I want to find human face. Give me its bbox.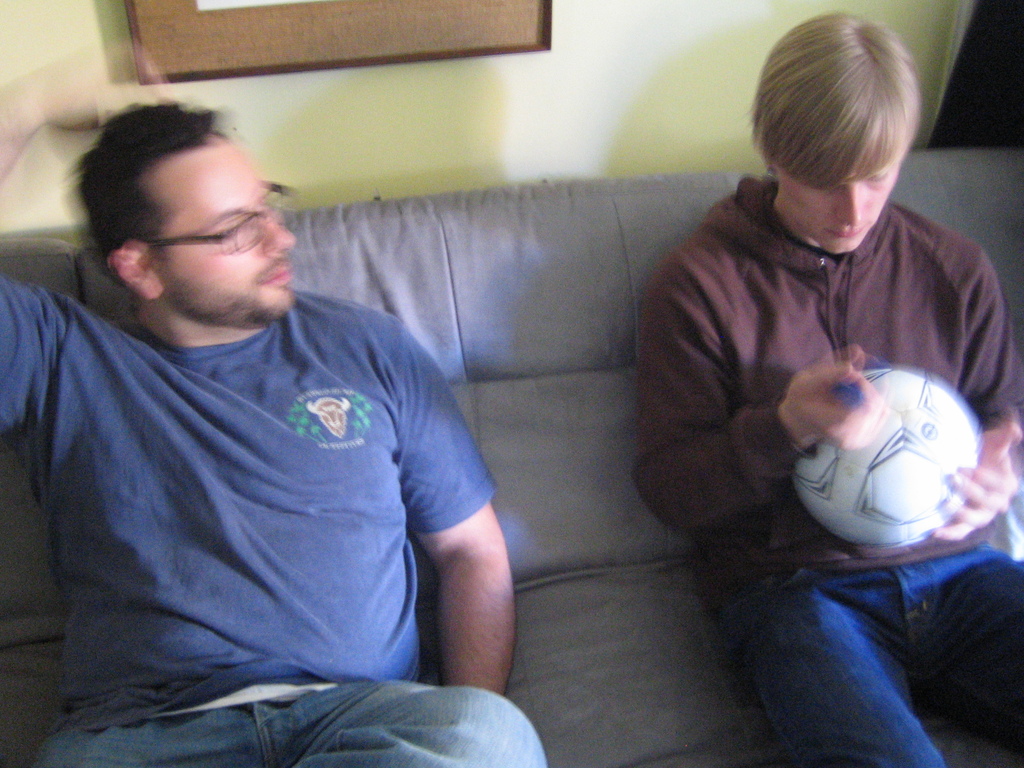
(780, 166, 898, 253).
